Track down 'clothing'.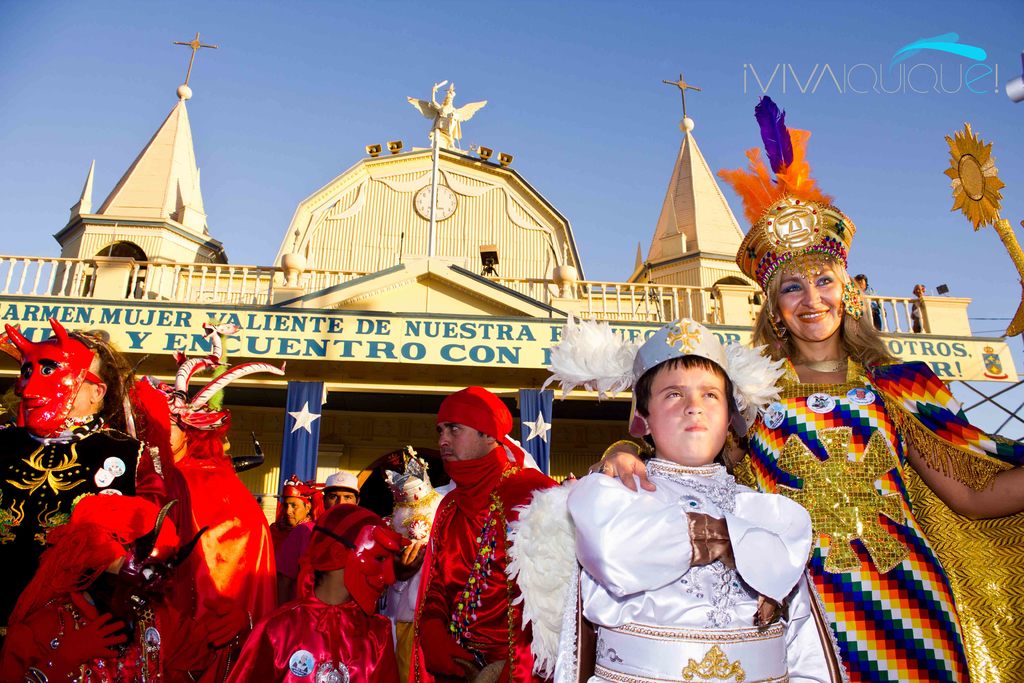
Tracked to box=[409, 386, 562, 682].
